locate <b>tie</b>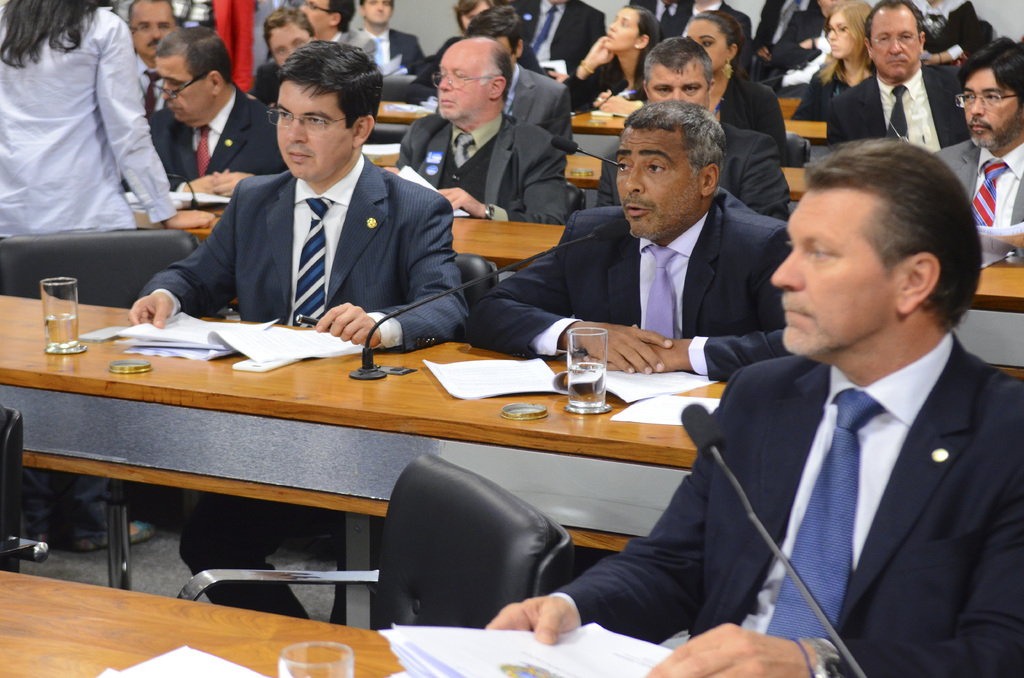
644:244:678:339
